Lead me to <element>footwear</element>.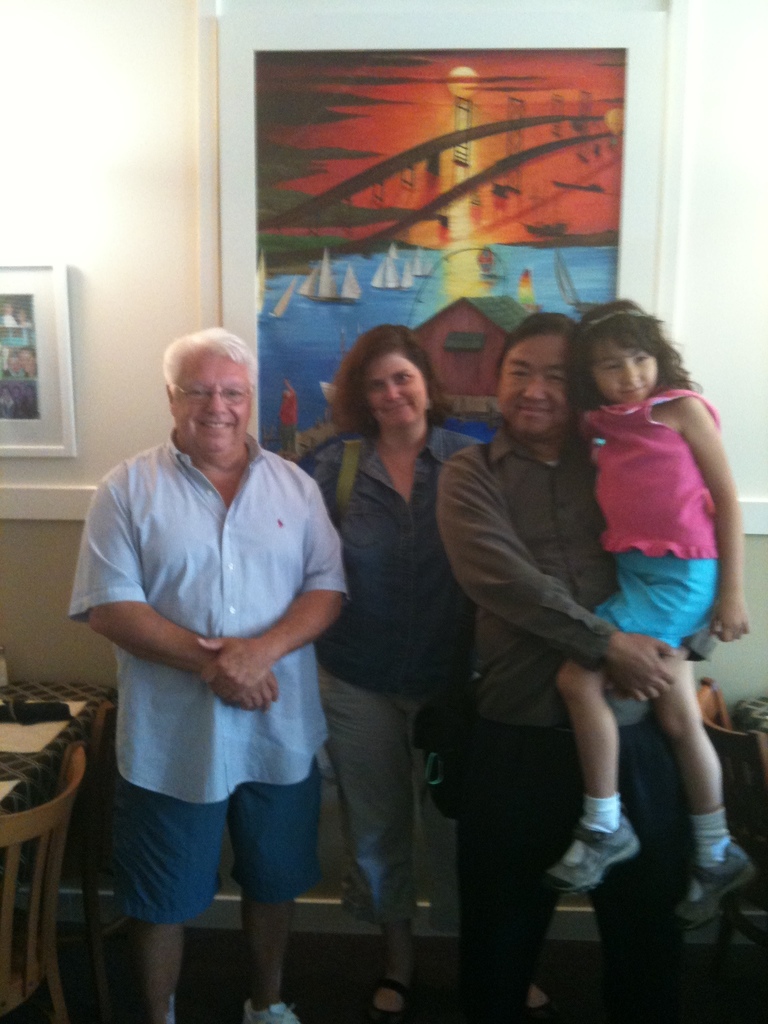
Lead to bbox=[241, 1002, 296, 1023].
